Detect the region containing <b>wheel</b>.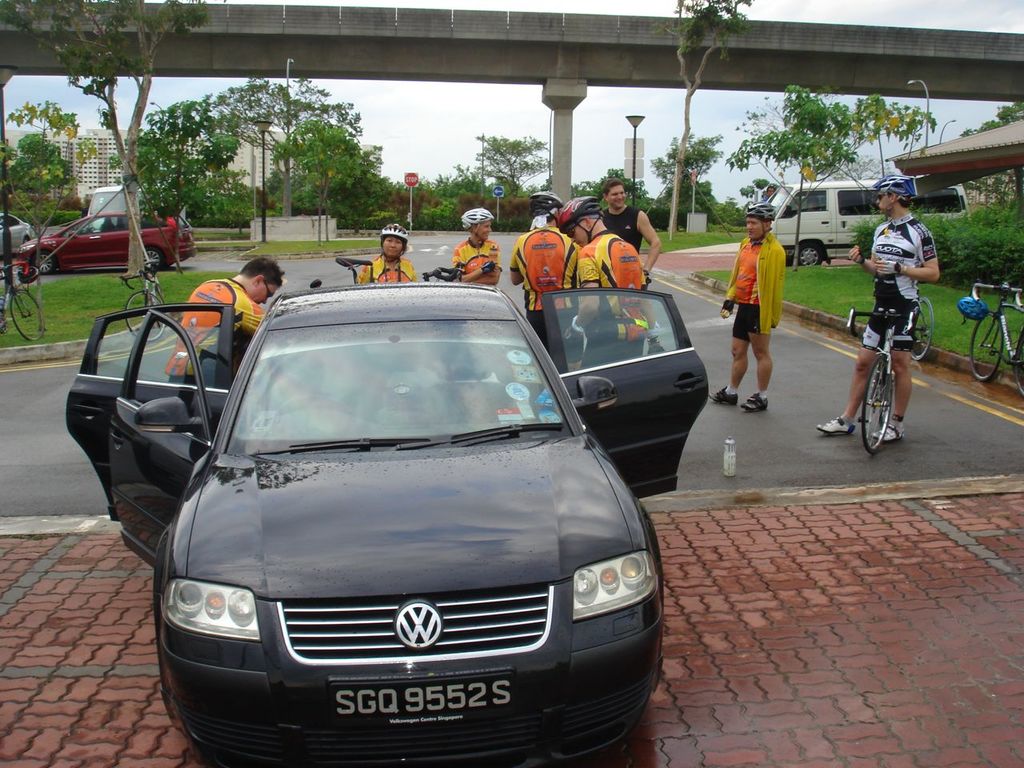
box=[968, 310, 1006, 380].
